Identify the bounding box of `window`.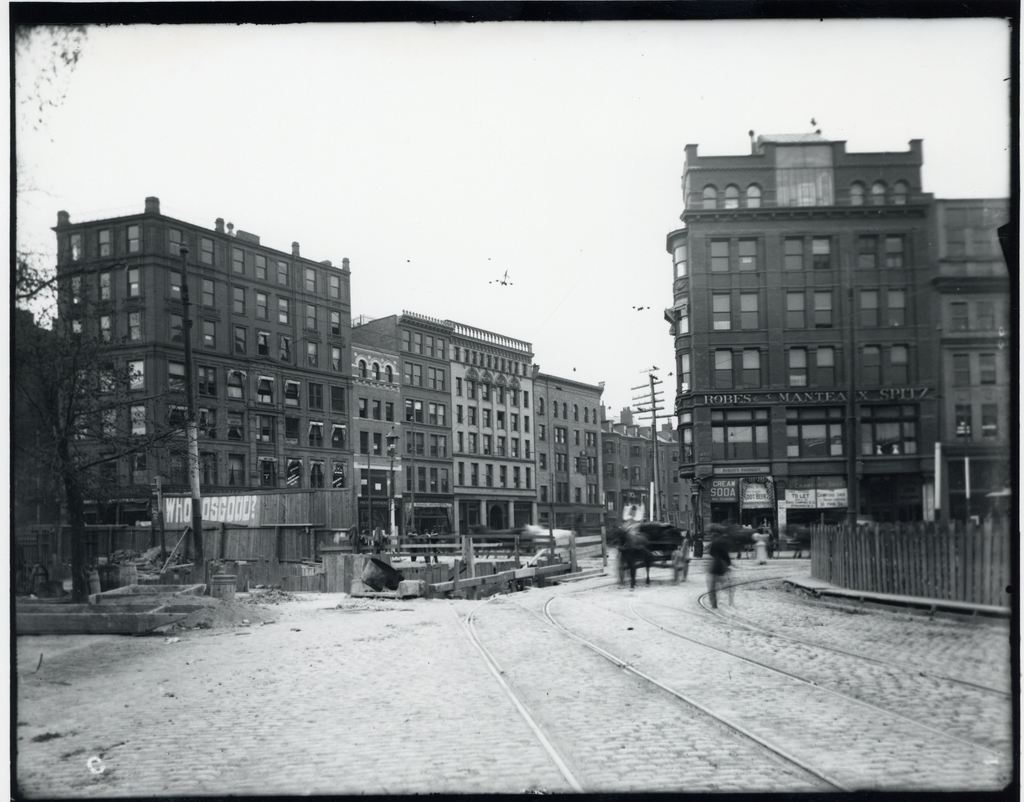
detection(674, 351, 689, 391).
